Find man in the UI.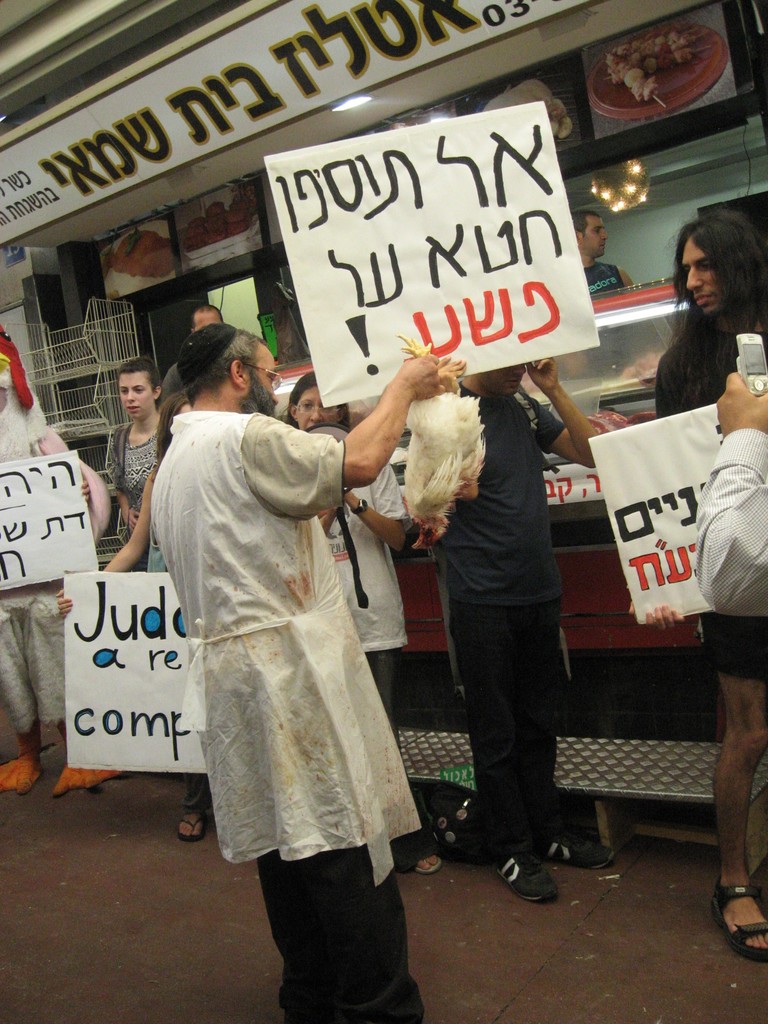
UI element at 579,209,637,298.
